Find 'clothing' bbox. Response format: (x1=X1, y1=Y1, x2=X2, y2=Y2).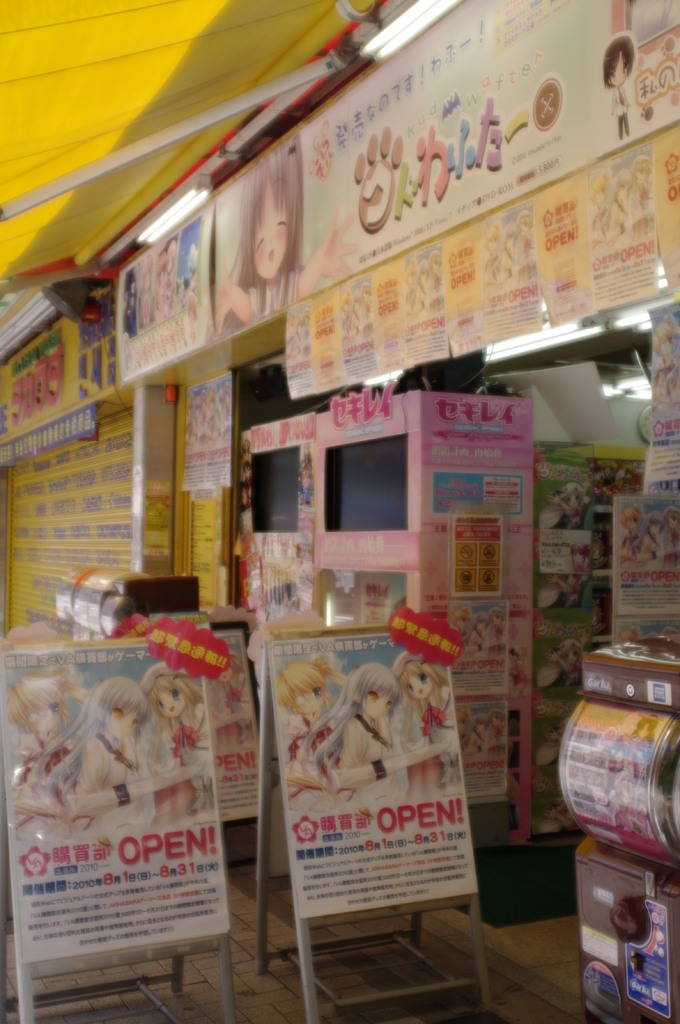
(x1=468, y1=729, x2=485, y2=753).
